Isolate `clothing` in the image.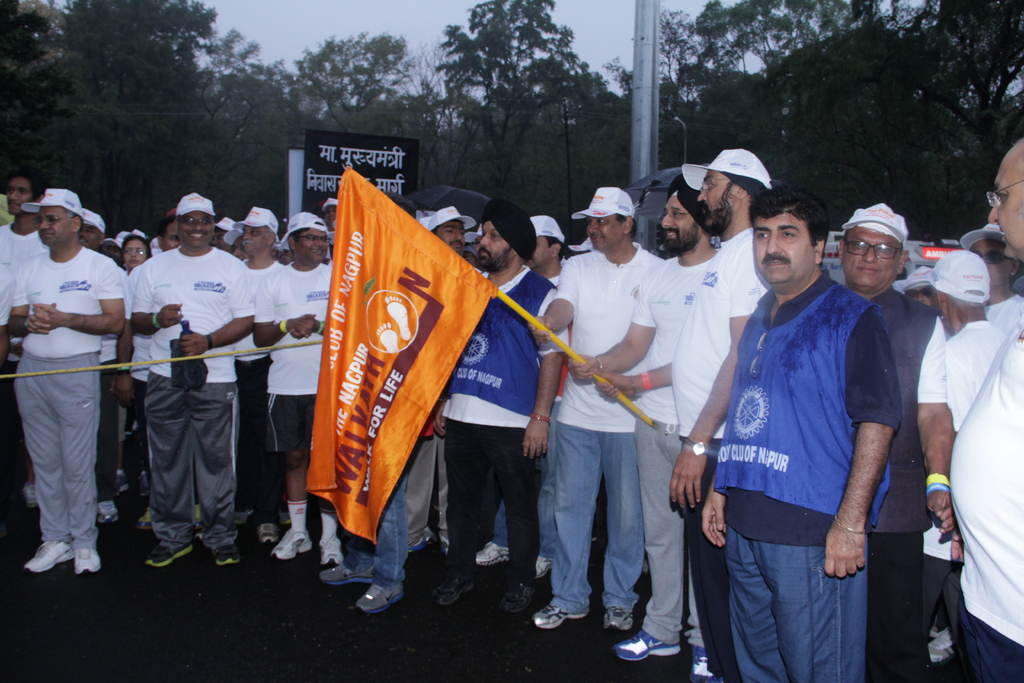
Isolated region: (5,189,126,581).
